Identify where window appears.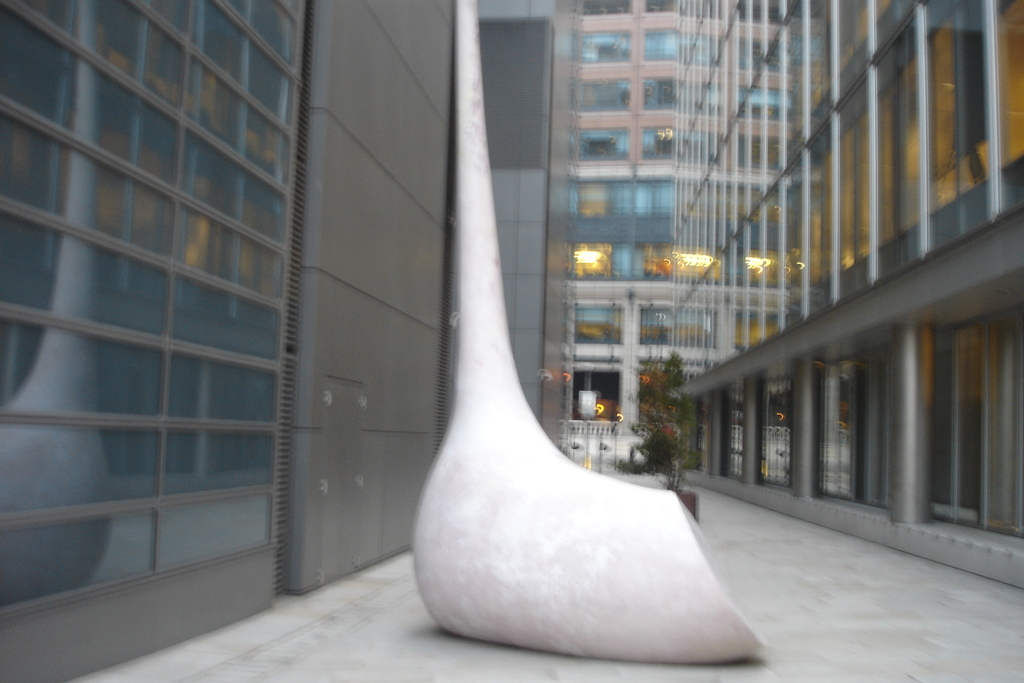
Appears at (x1=647, y1=29, x2=687, y2=63).
